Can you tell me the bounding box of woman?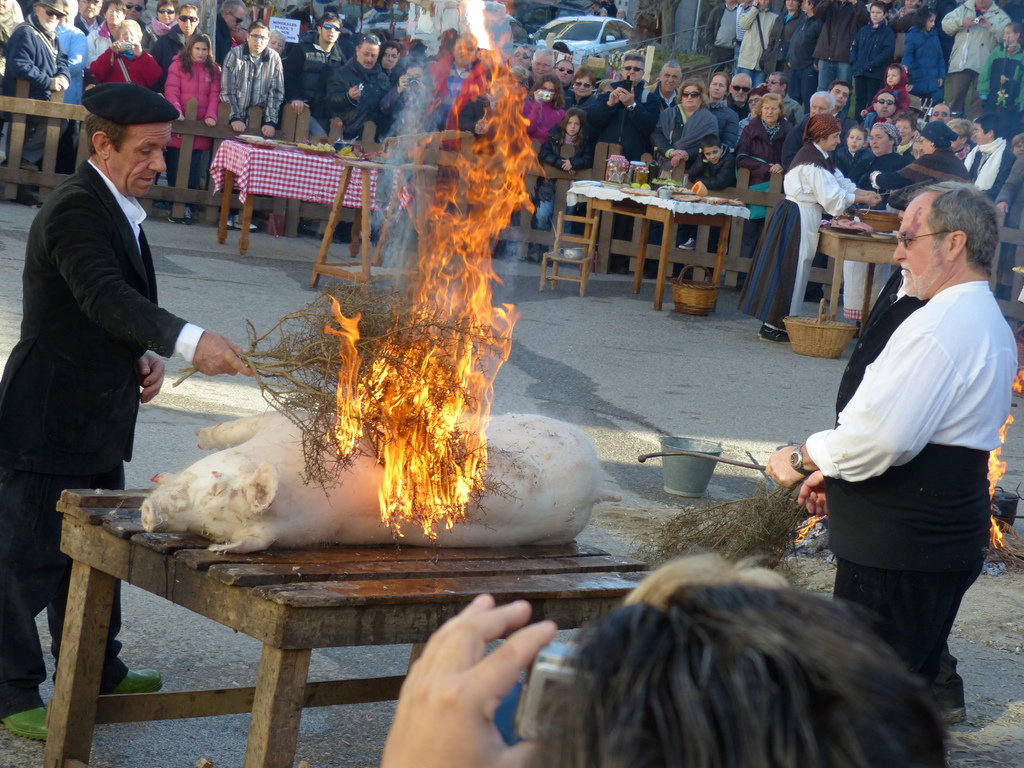
<box>702,74,738,149</box>.
